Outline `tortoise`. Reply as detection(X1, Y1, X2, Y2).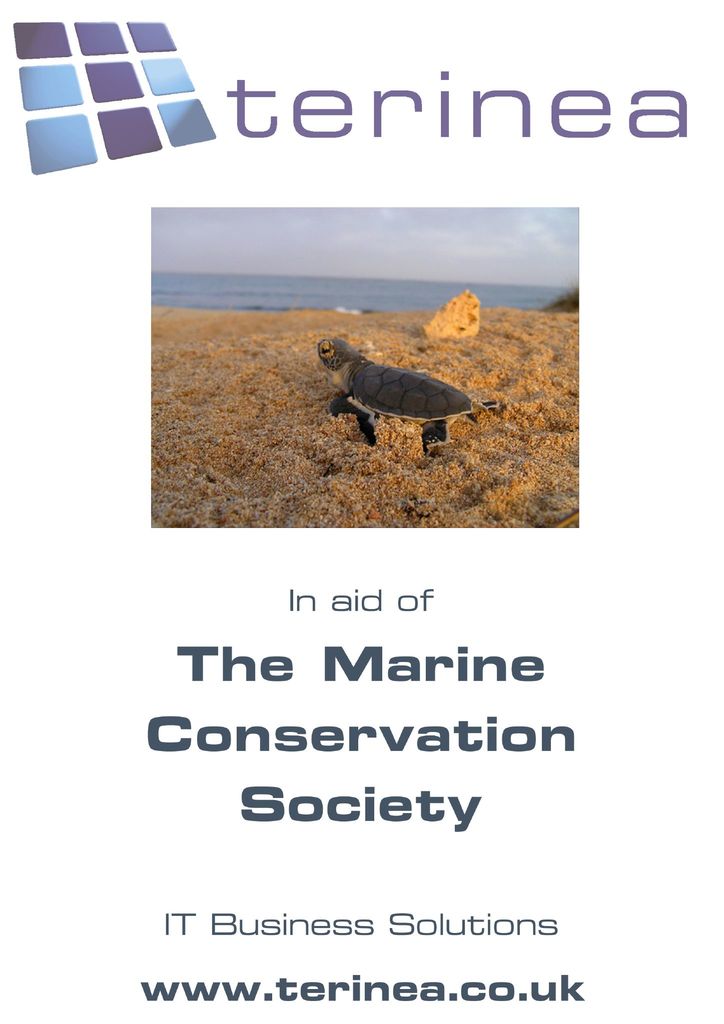
detection(292, 335, 484, 442).
